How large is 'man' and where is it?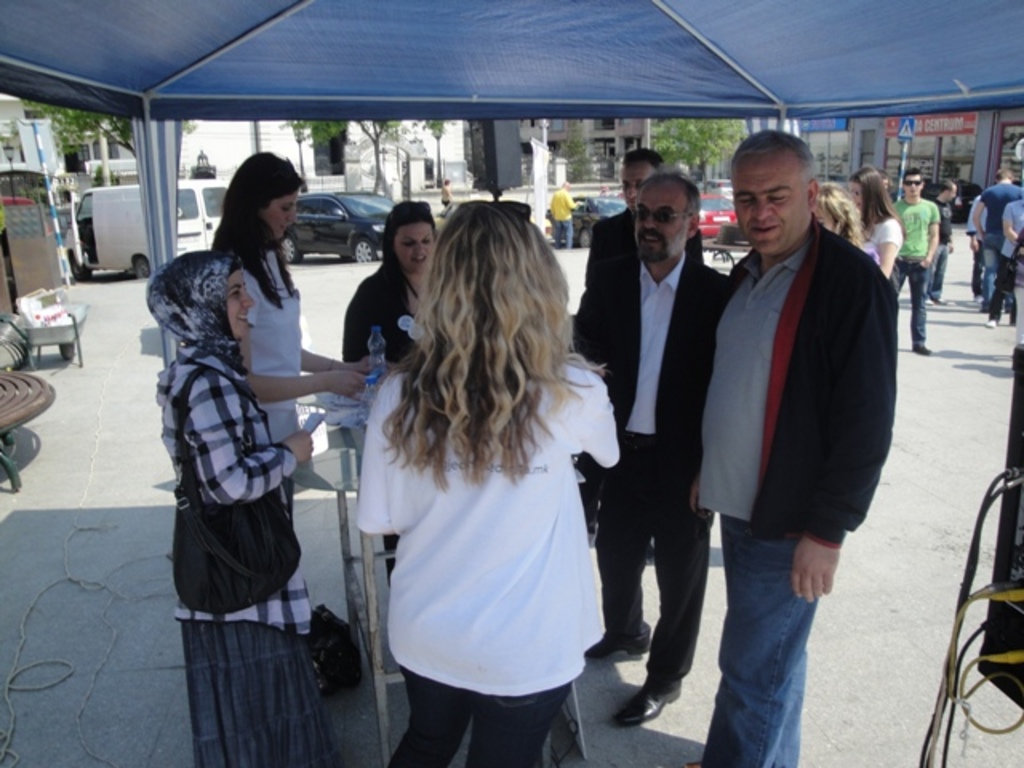
Bounding box: [584, 152, 706, 278].
